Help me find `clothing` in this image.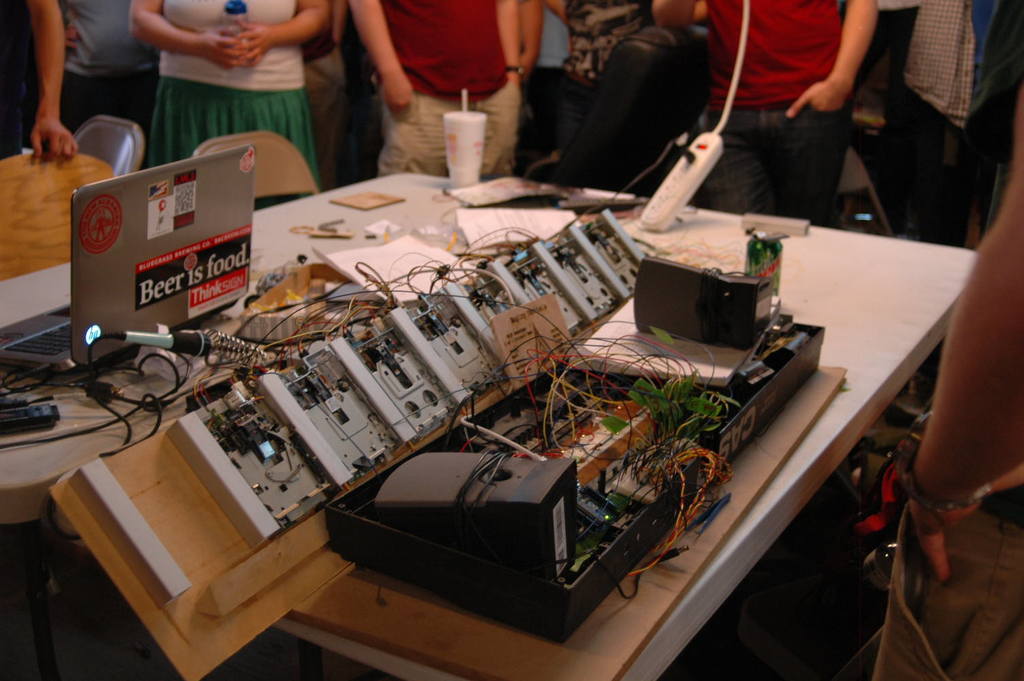
Found it: 150/0/332/204.
